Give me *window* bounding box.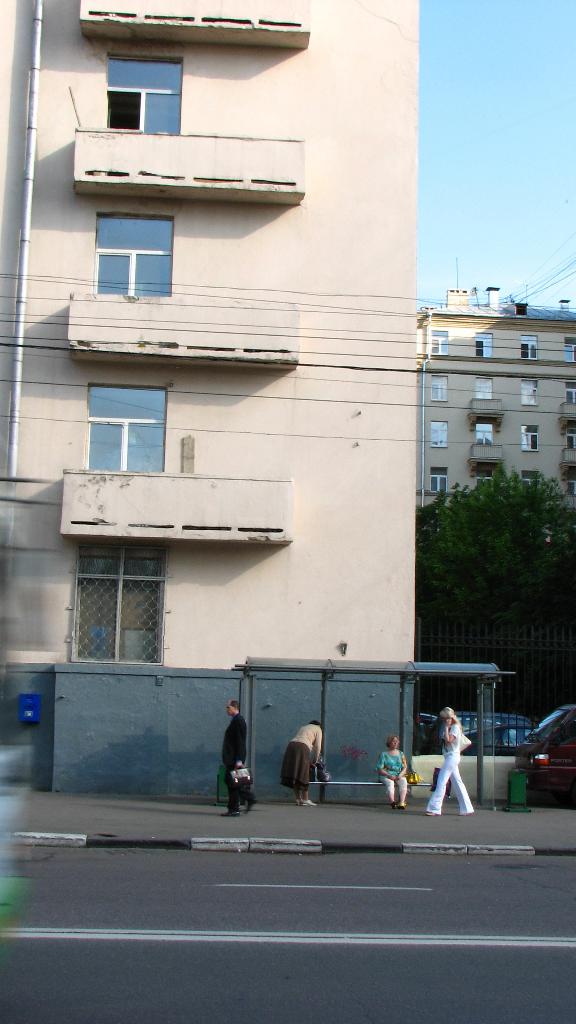
477 424 496 443.
